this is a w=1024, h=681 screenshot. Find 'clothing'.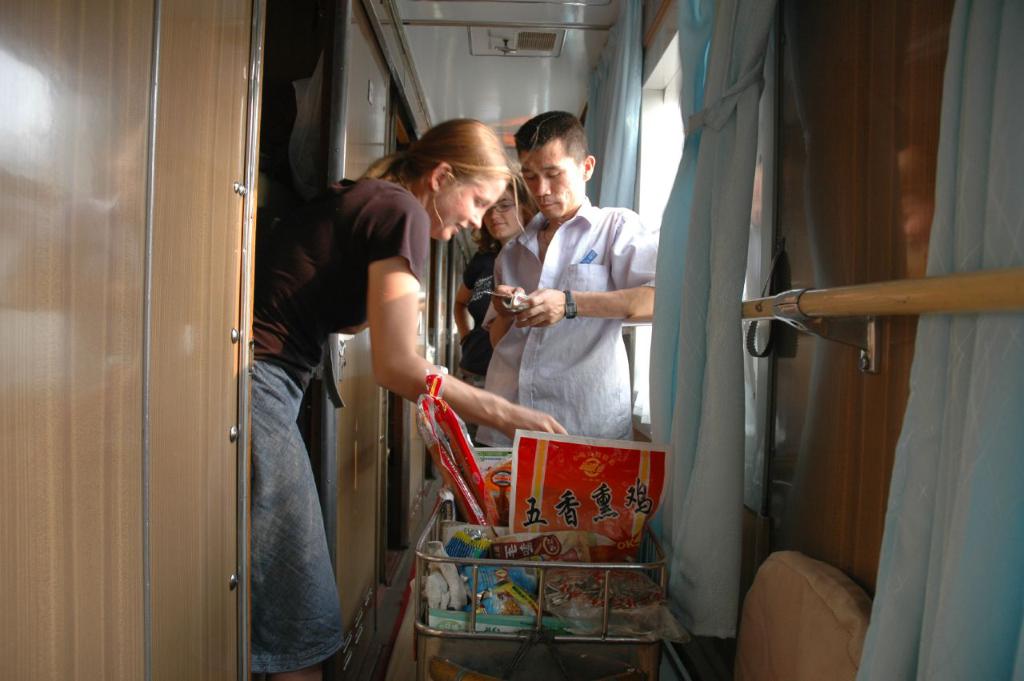
Bounding box: bbox(250, 173, 432, 680).
